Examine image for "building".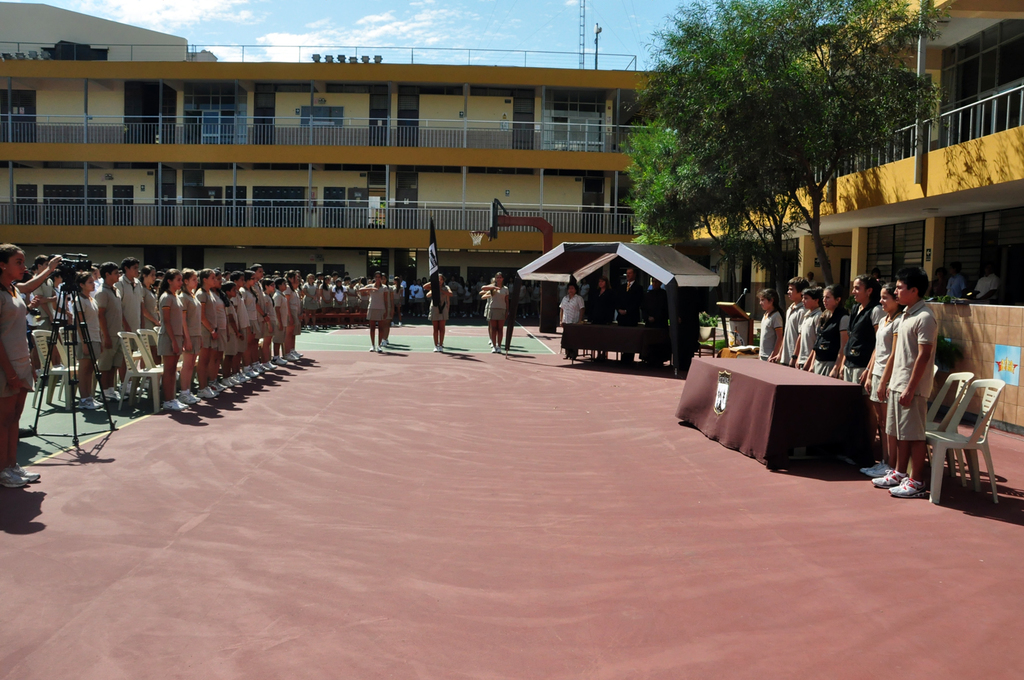
Examination result: (689,0,1023,317).
